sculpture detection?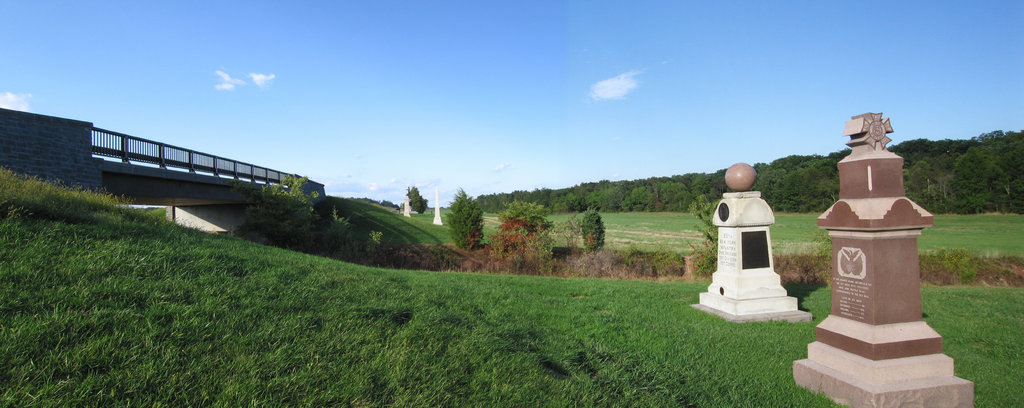
{"left": 831, "top": 106, "right": 898, "bottom": 200}
